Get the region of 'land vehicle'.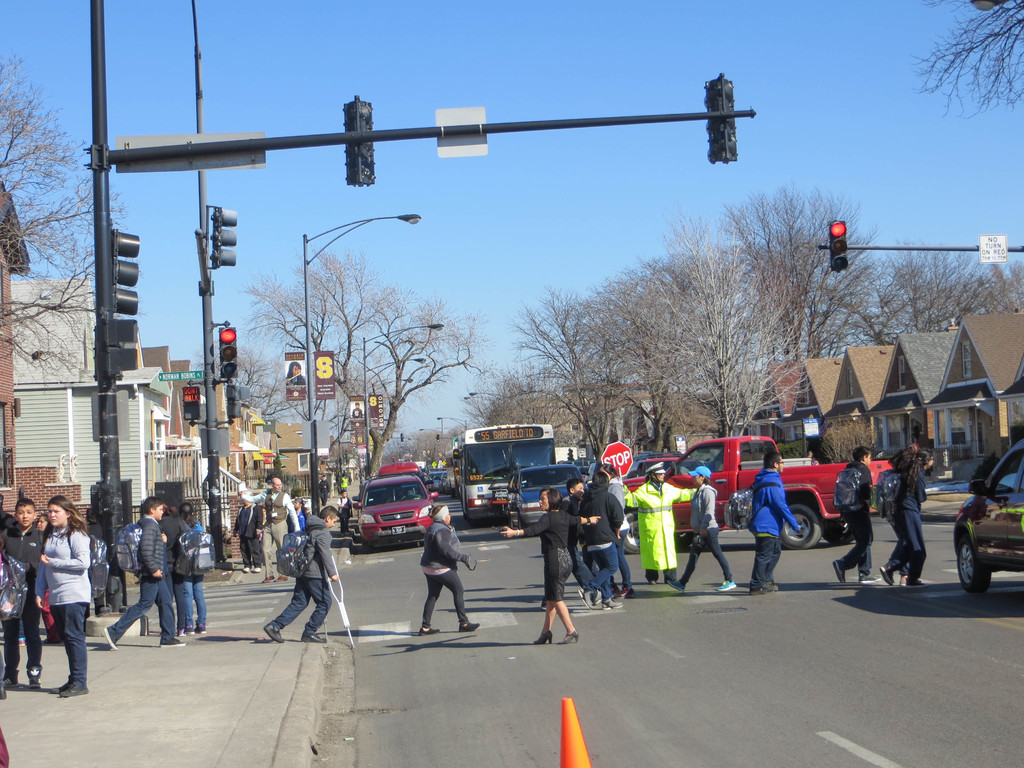
rect(636, 457, 680, 479).
